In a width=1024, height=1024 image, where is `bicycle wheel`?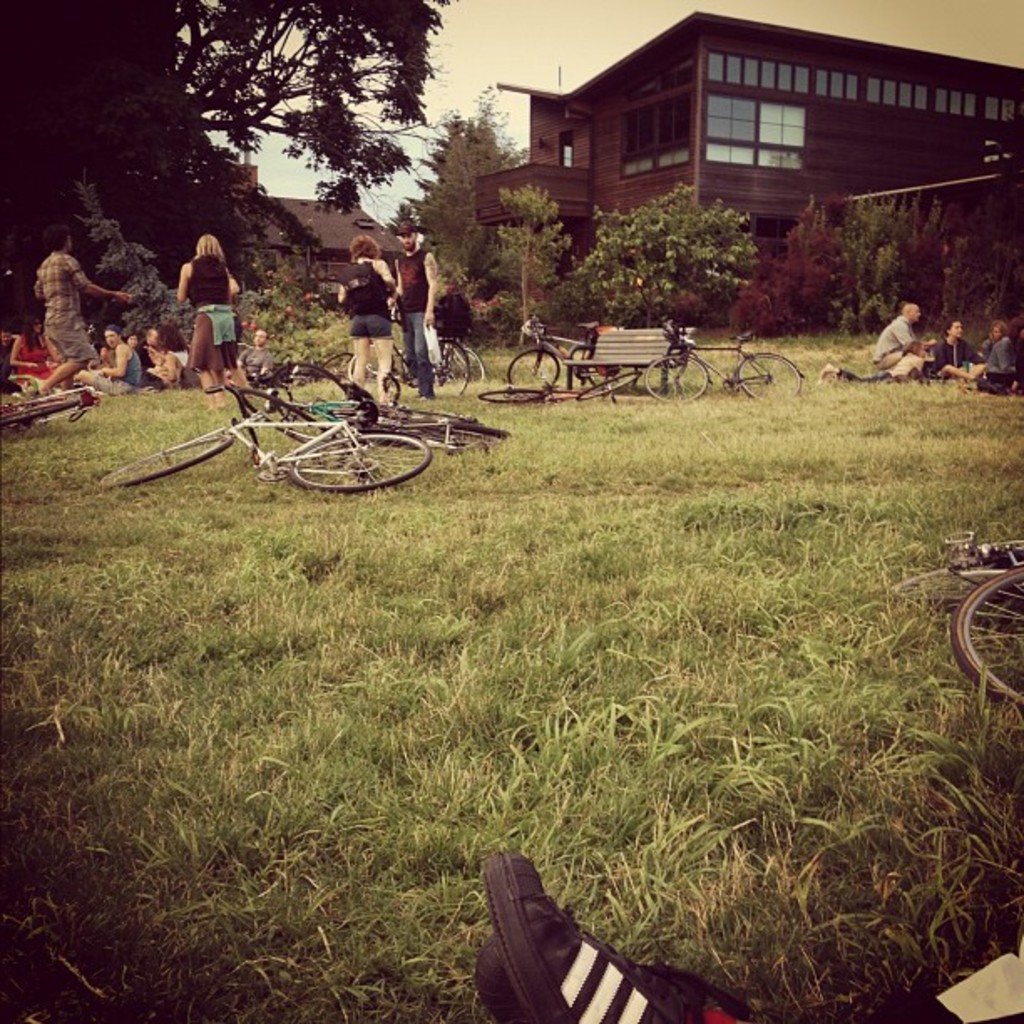
381,402,510,445.
